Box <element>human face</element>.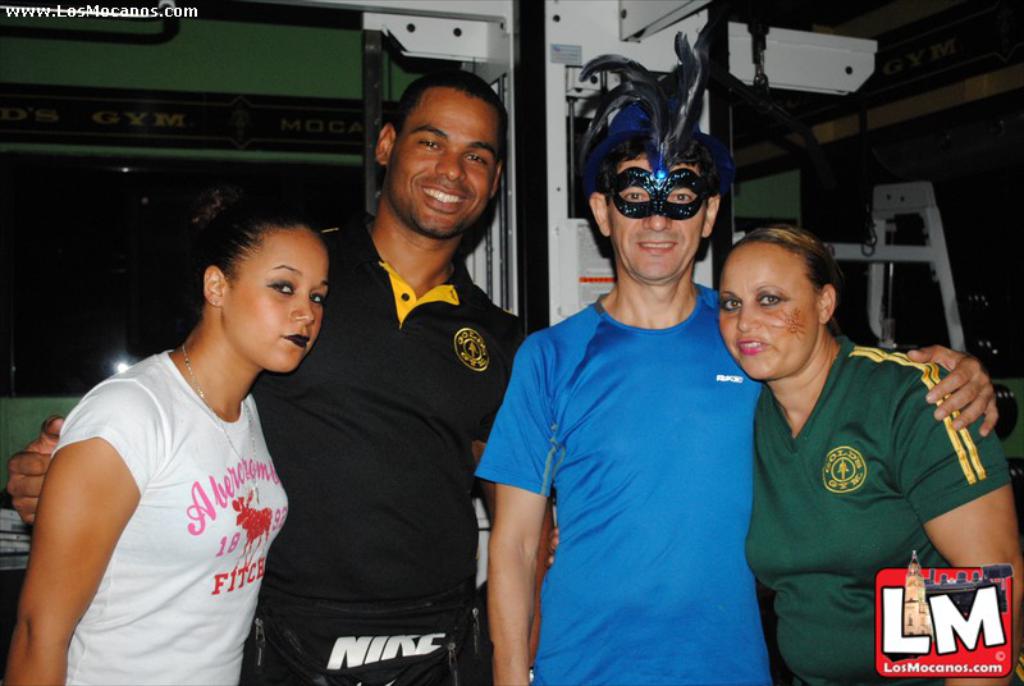
(left=393, top=81, right=499, bottom=234).
